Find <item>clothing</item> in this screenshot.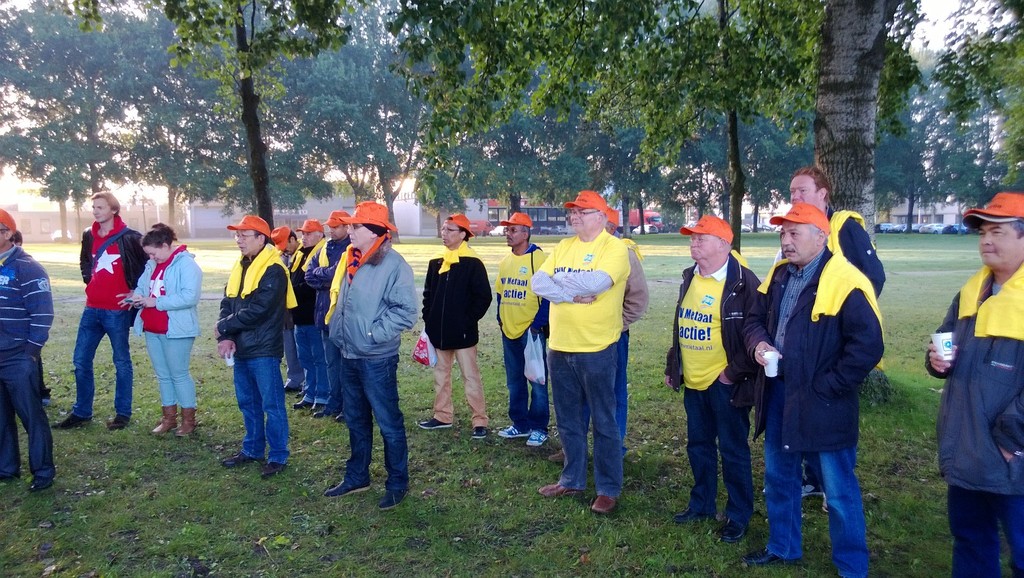
The bounding box for <item>clothing</item> is (616, 238, 648, 452).
